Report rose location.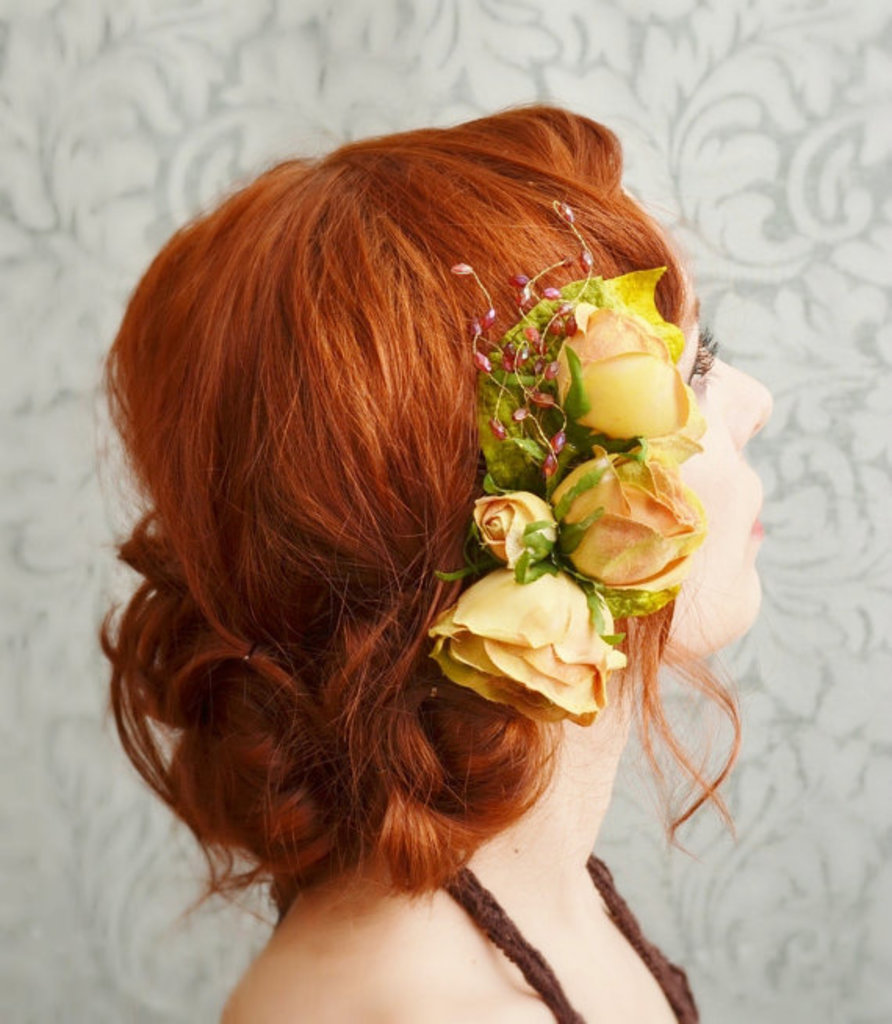
Report: crop(469, 493, 554, 565).
